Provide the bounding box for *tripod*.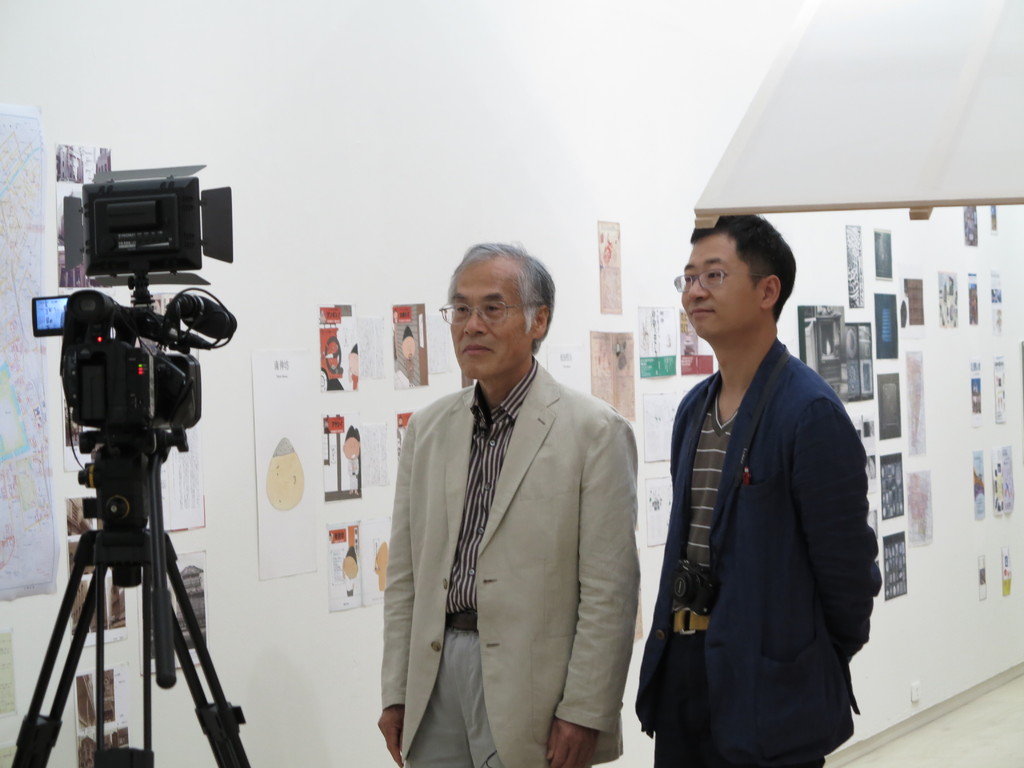
pyautogui.locateOnScreen(12, 434, 255, 767).
